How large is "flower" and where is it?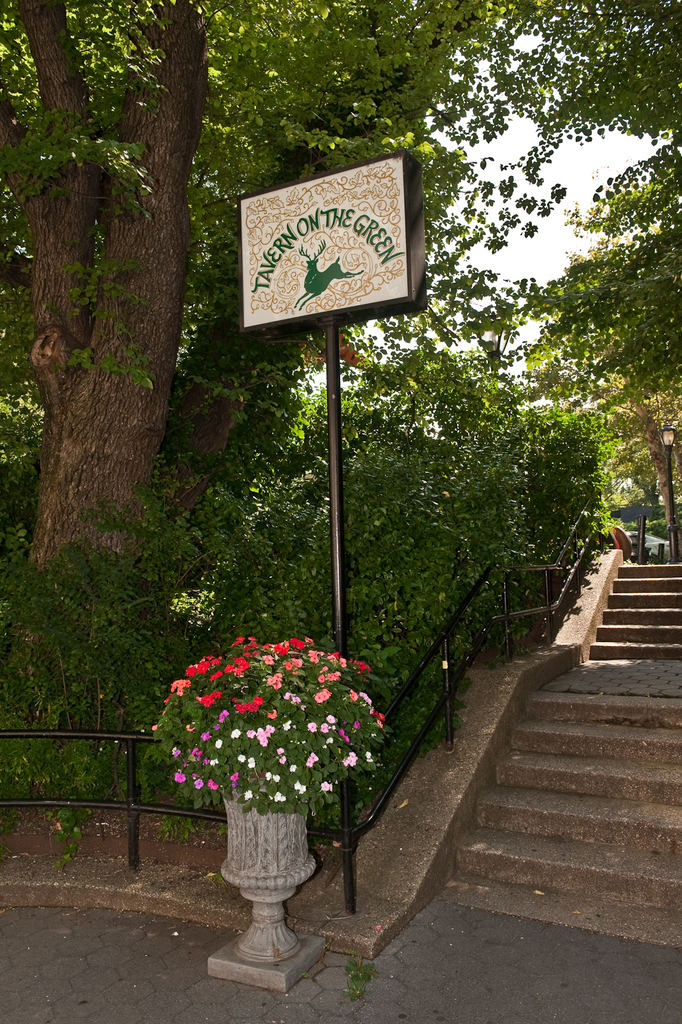
Bounding box: (241,789,256,801).
